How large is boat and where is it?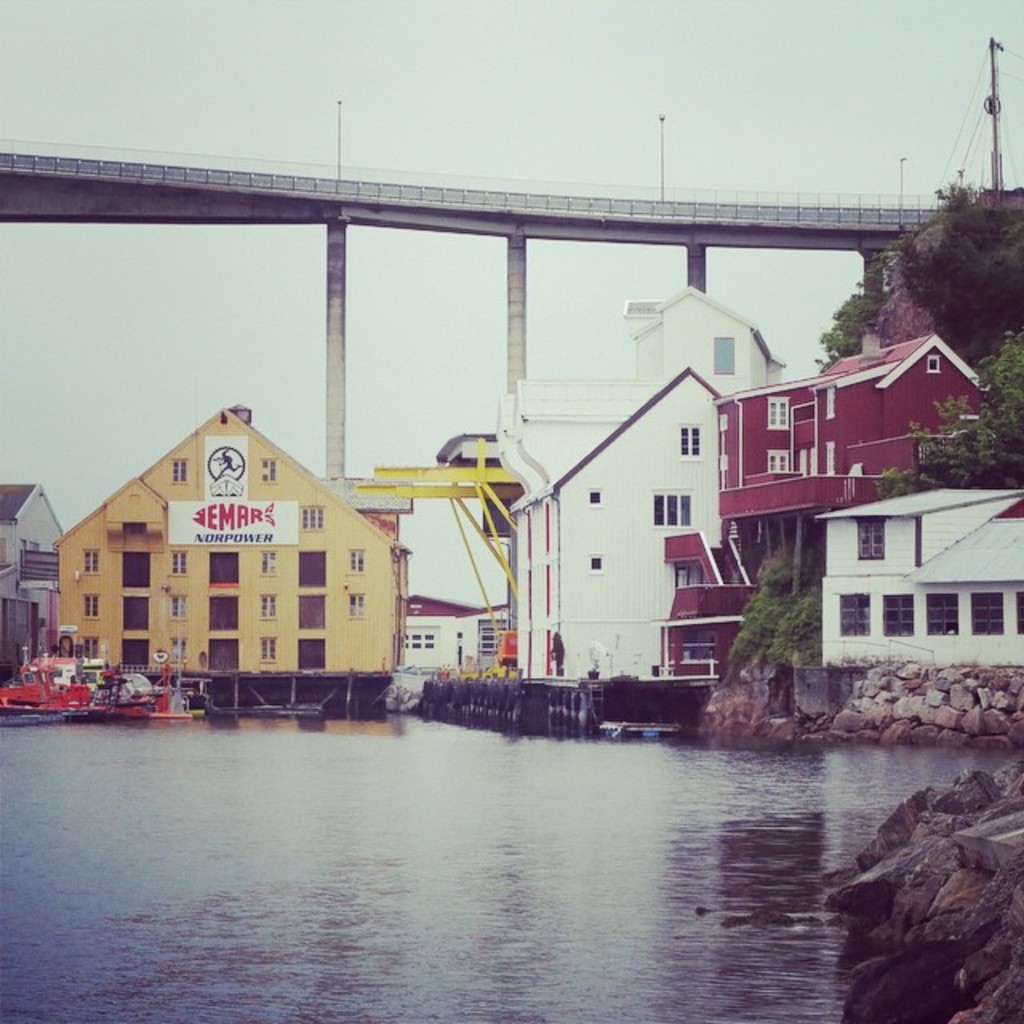
Bounding box: BBox(83, 672, 179, 722).
